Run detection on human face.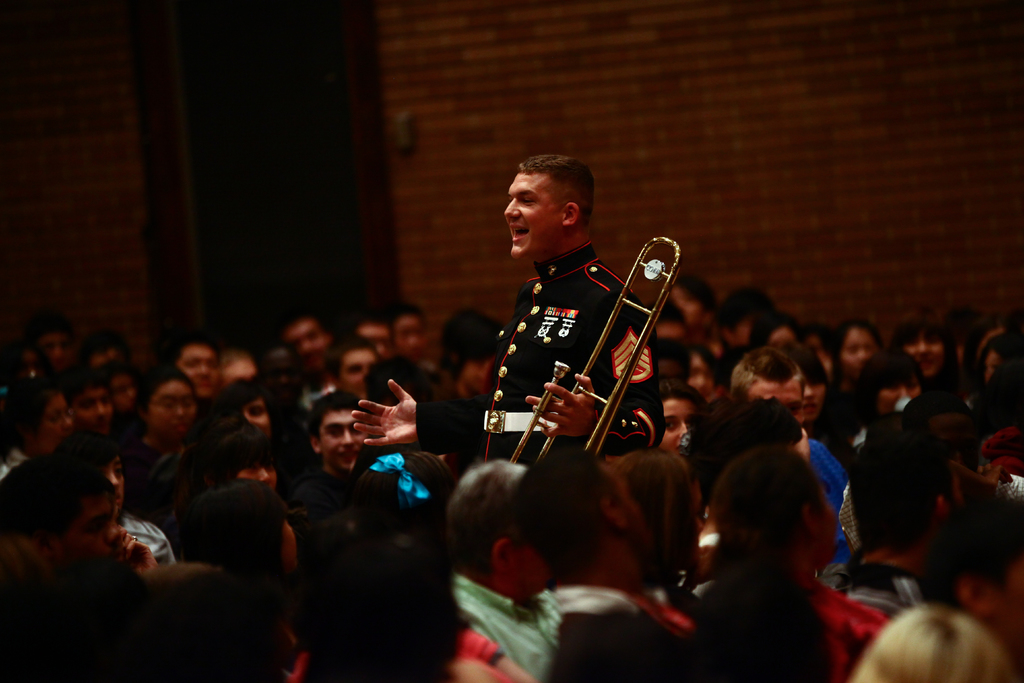
Result: x1=506 y1=540 x2=550 y2=597.
